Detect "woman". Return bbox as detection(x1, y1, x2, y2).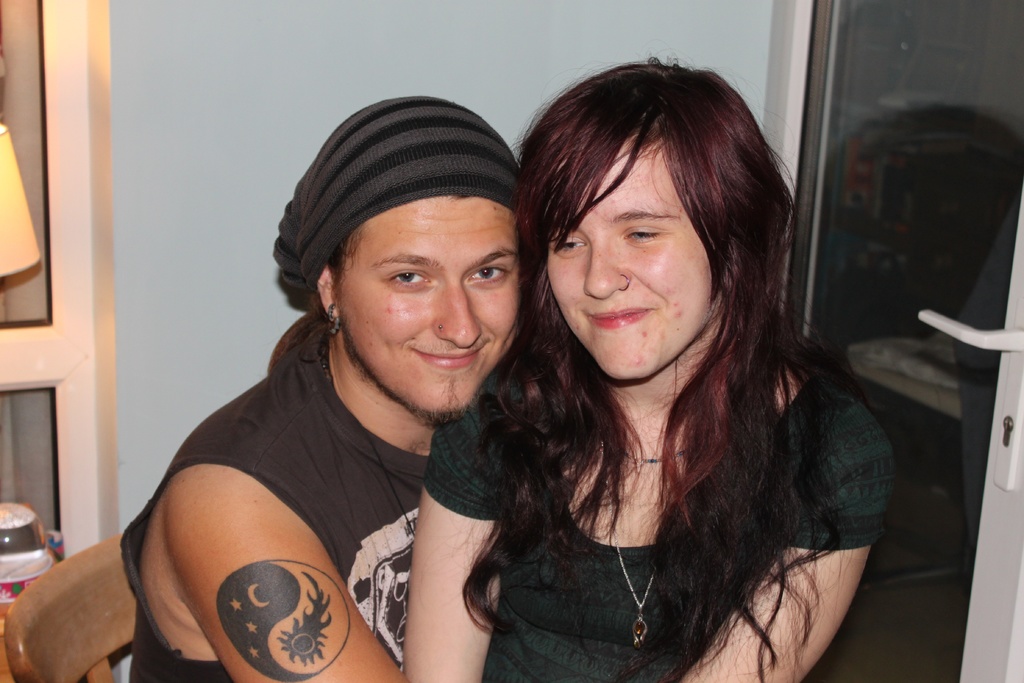
detection(408, 74, 882, 682).
